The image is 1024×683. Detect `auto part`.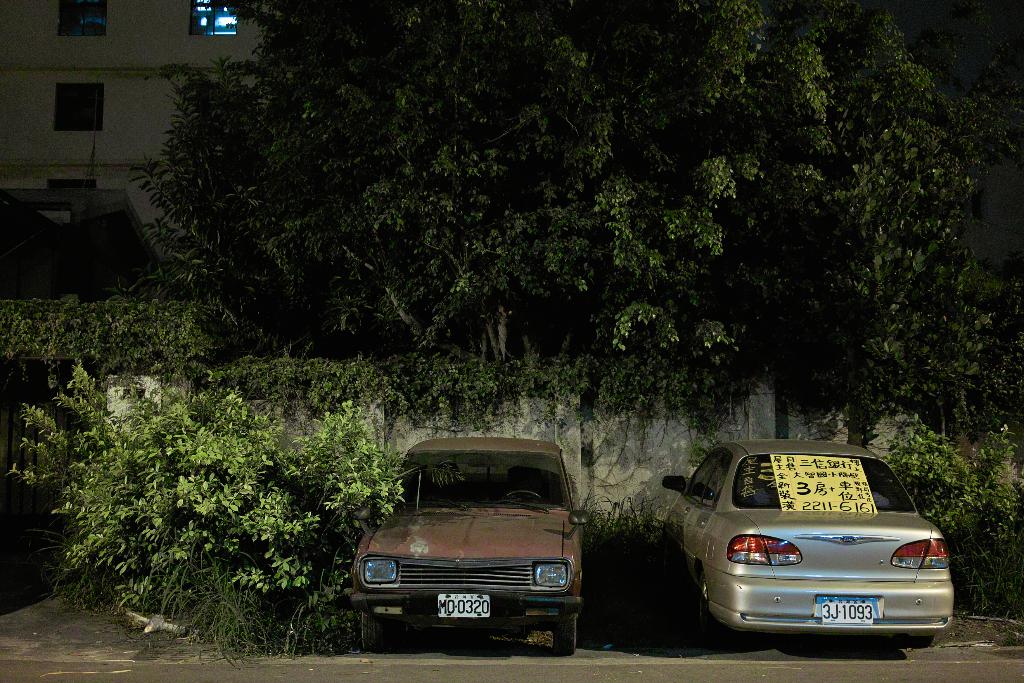
Detection: 659,441,960,650.
